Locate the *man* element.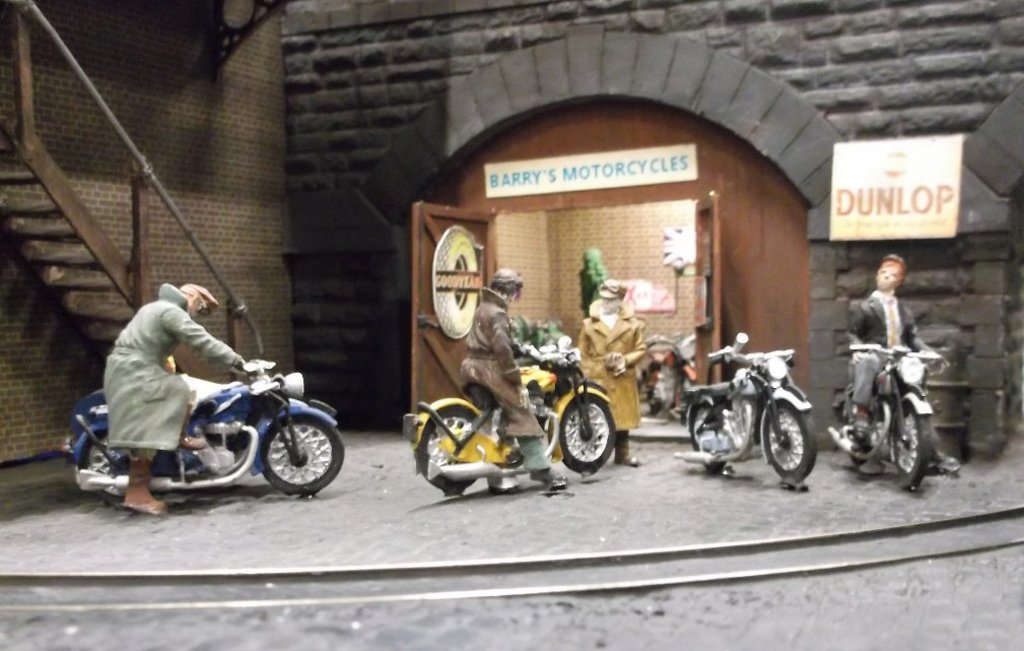
Element bbox: detection(87, 278, 268, 464).
